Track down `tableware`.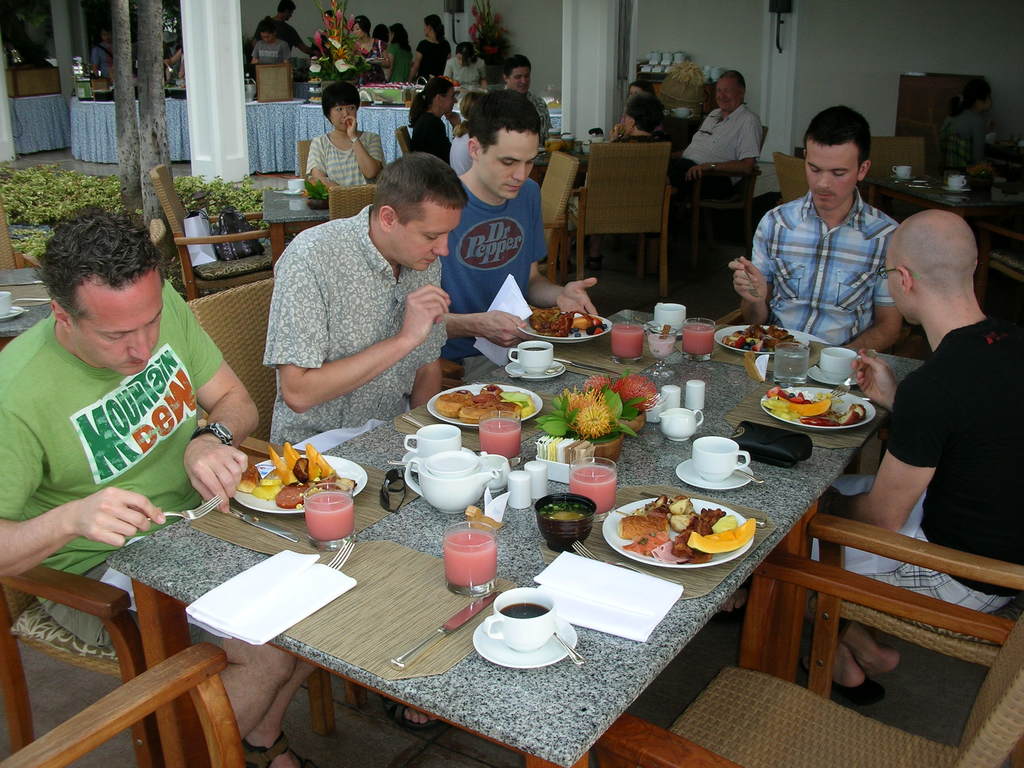
Tracked to pyautogui.locateOnScreen(484, 588, 557, 652).
